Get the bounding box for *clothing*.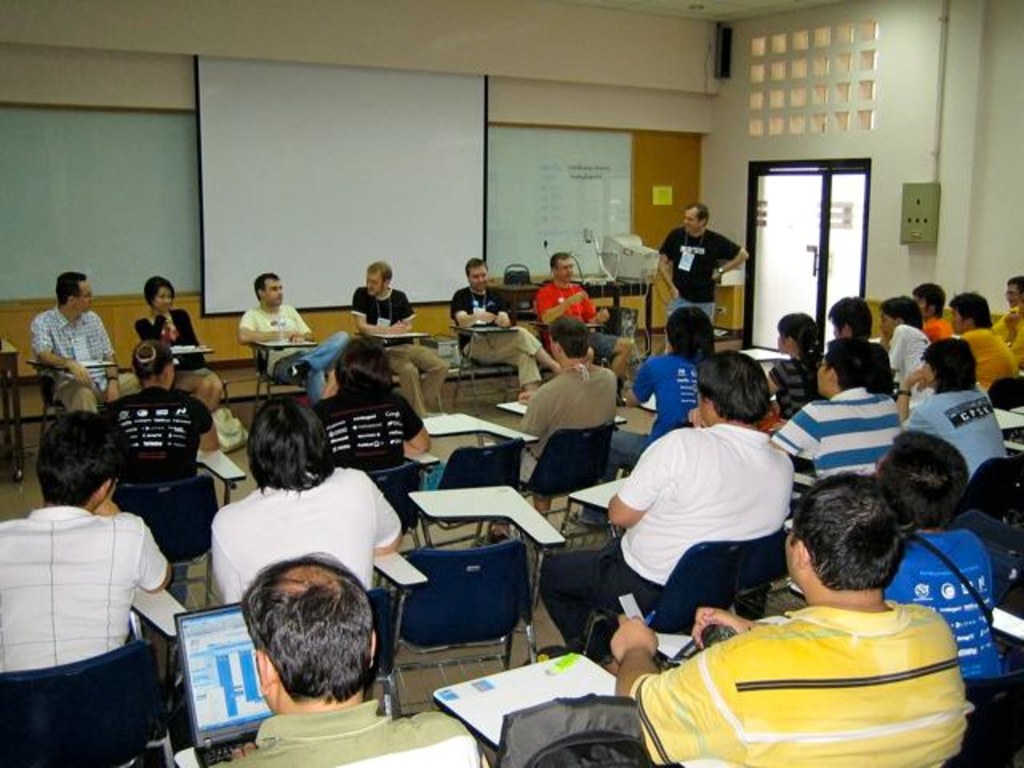
<region>787, 384, 954, 486</region>.
